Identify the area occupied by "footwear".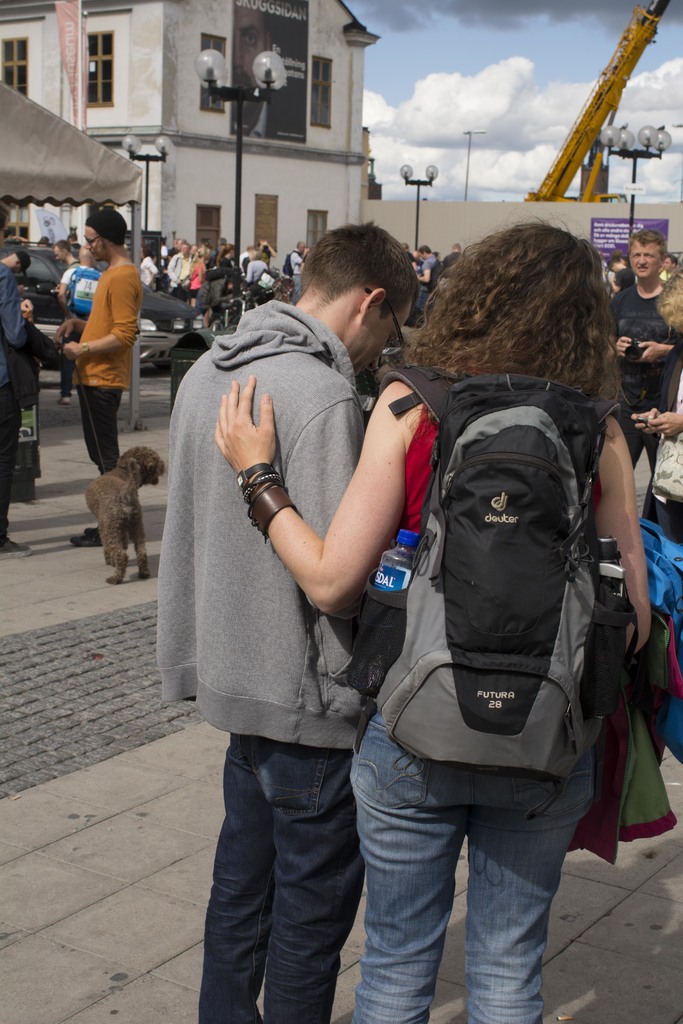
Area: Rect(69, 522, 104, 548).
